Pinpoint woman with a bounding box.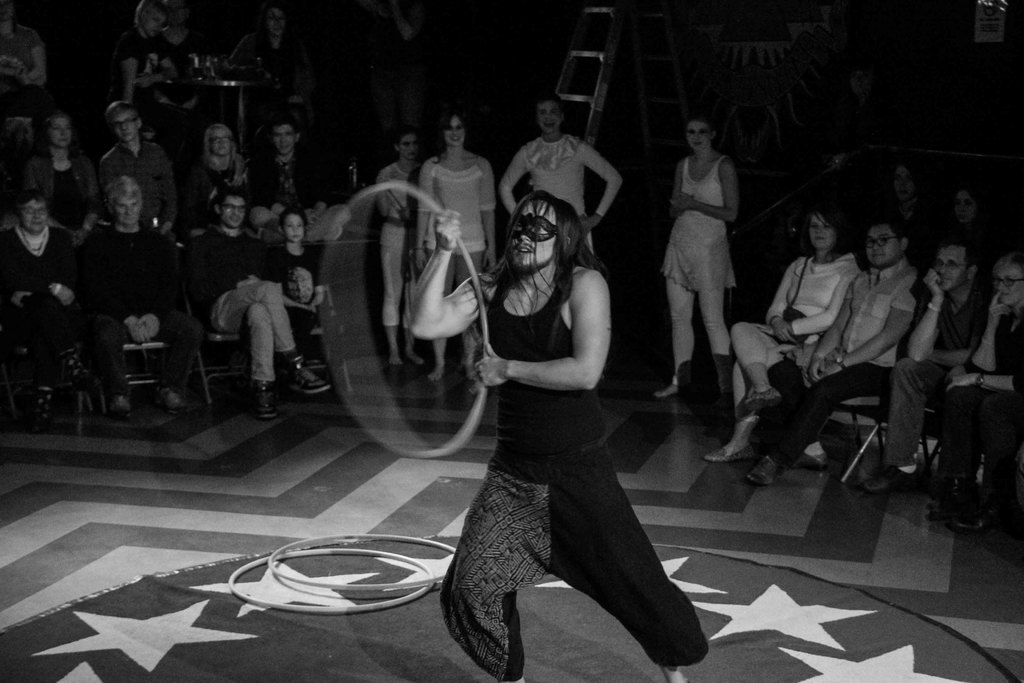
crop(878, 163, 934, 278).
